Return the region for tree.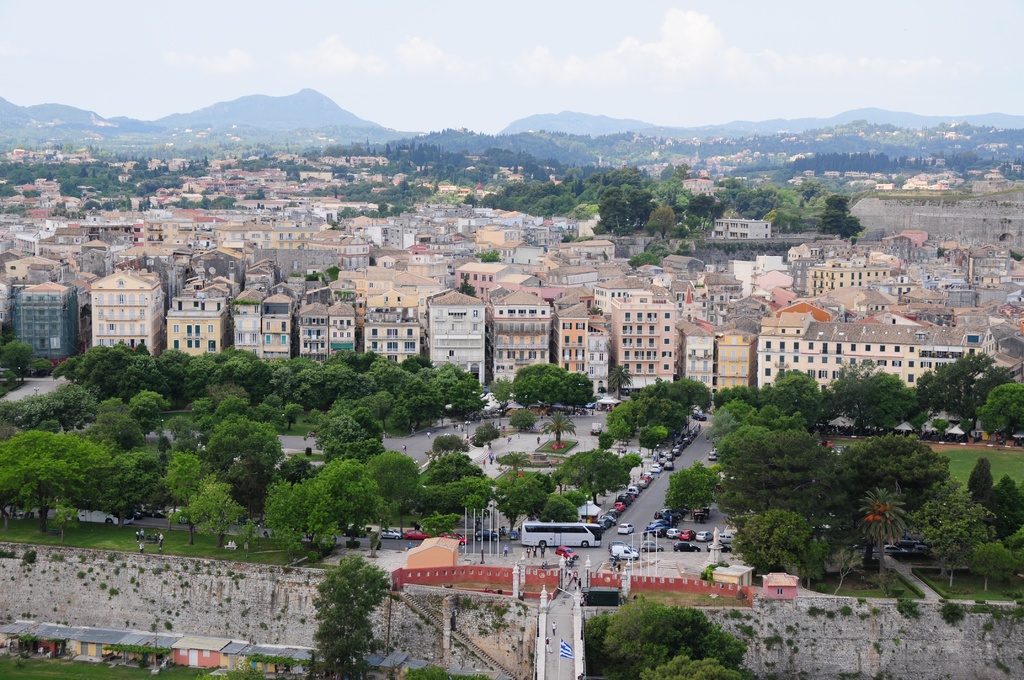
locate(760, 369, 812, 419).
